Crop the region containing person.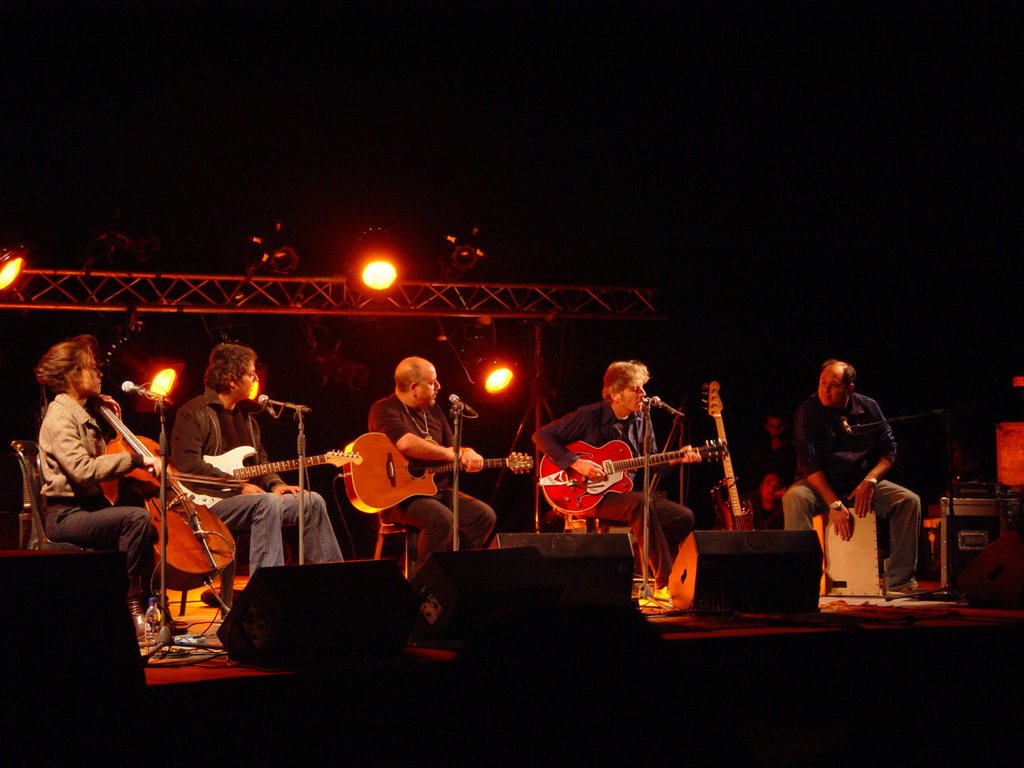
Crop region: Rect(794, 346, 913, 603).
